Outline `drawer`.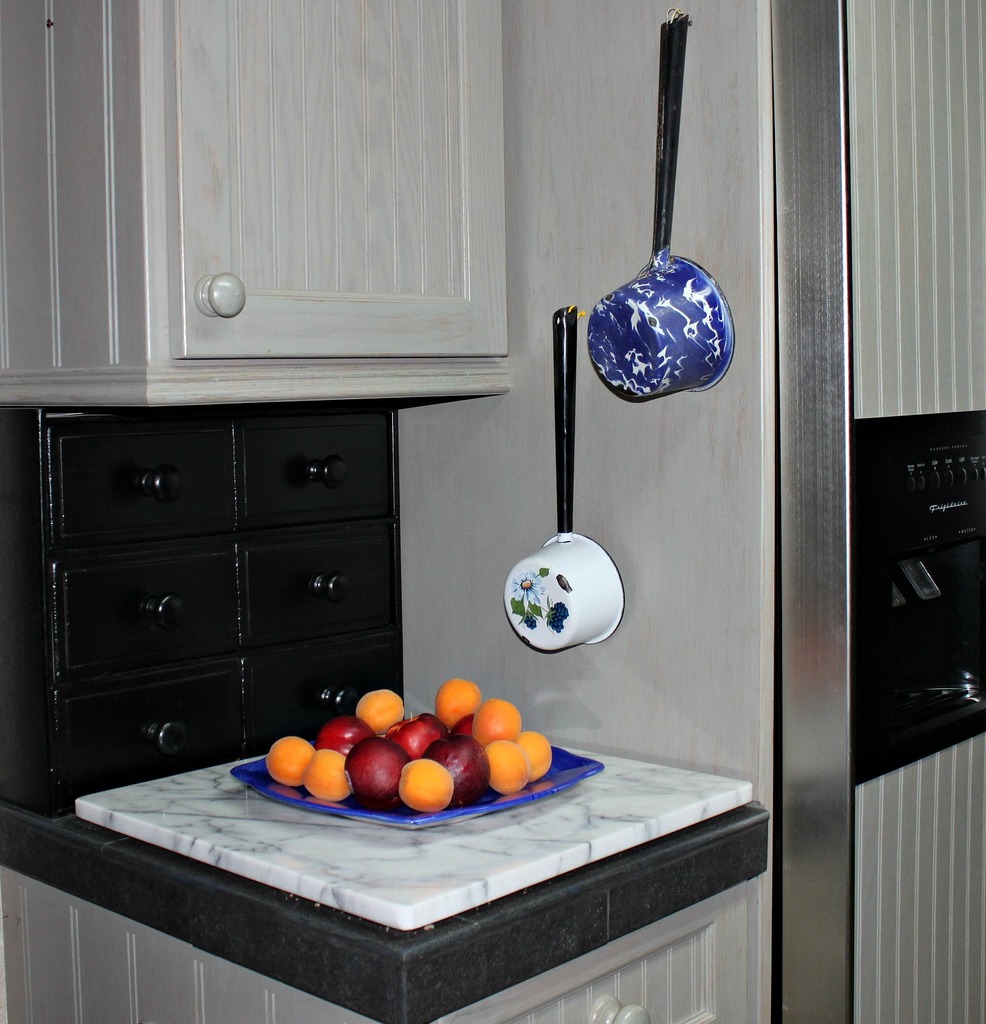
Outline: left=56, top=429, right=237, bottom=532.
